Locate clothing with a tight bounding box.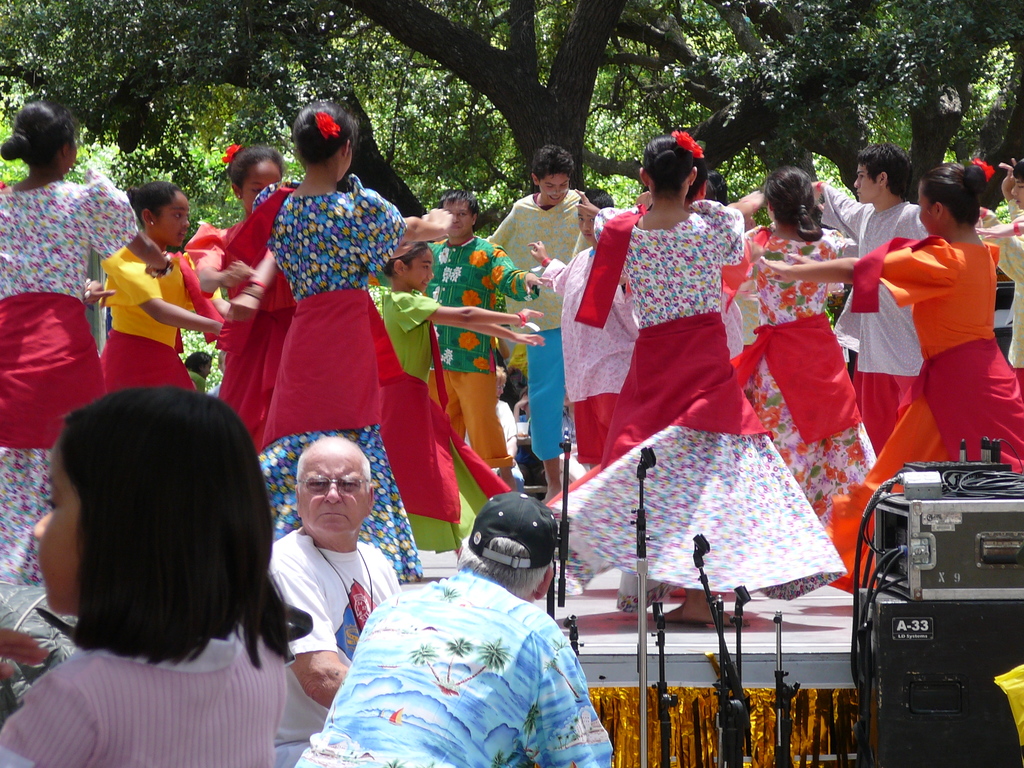
0/170/140/590.
